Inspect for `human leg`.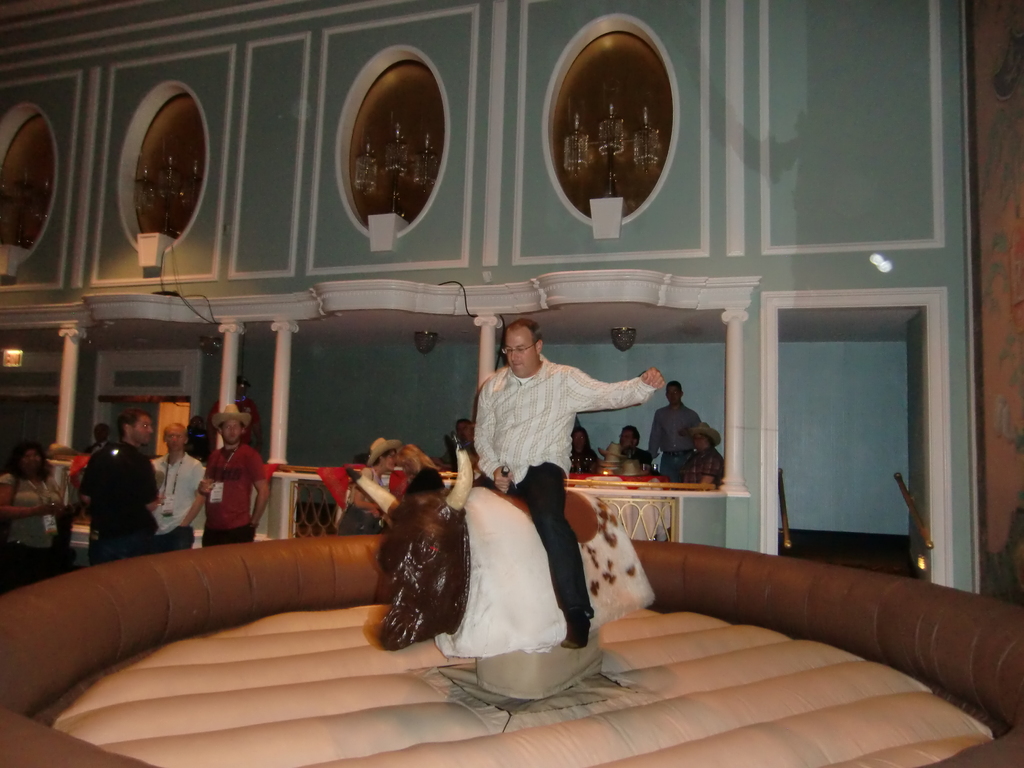
Inspection: 202,520,226,550.
